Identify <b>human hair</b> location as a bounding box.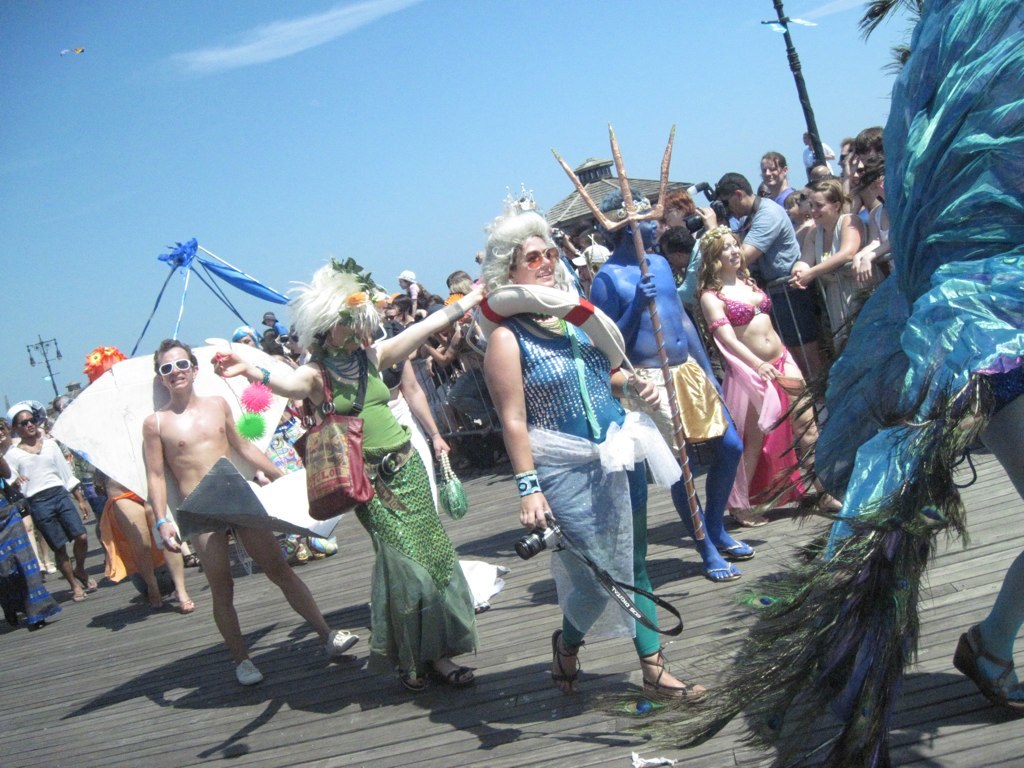
<bbox>659, 224, 694, 256</bbox>.
